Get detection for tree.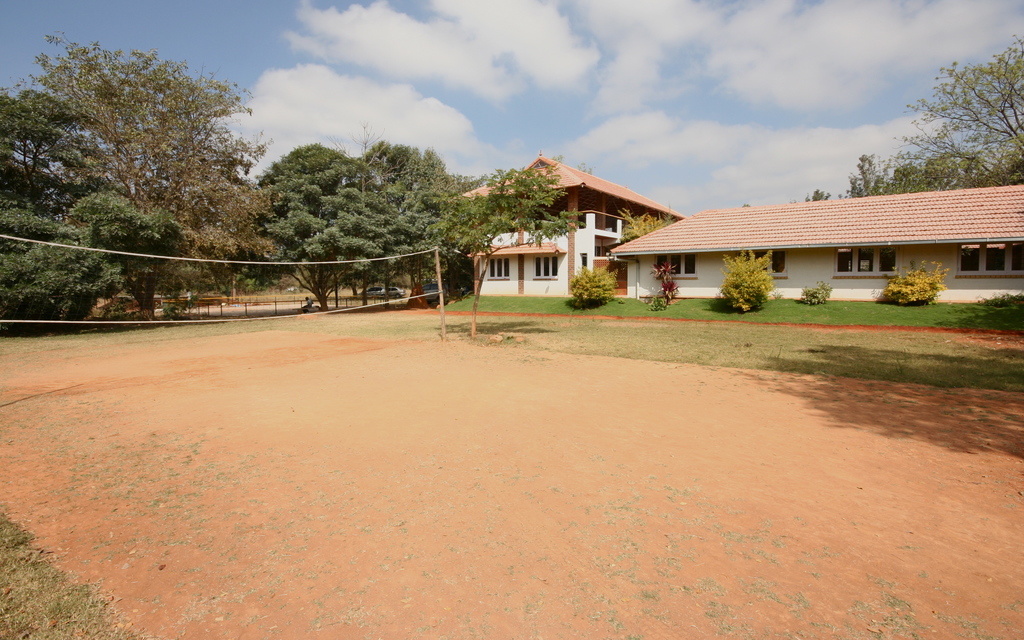
Detection: <bbox>728, 244, 763, 310</bbox>.
